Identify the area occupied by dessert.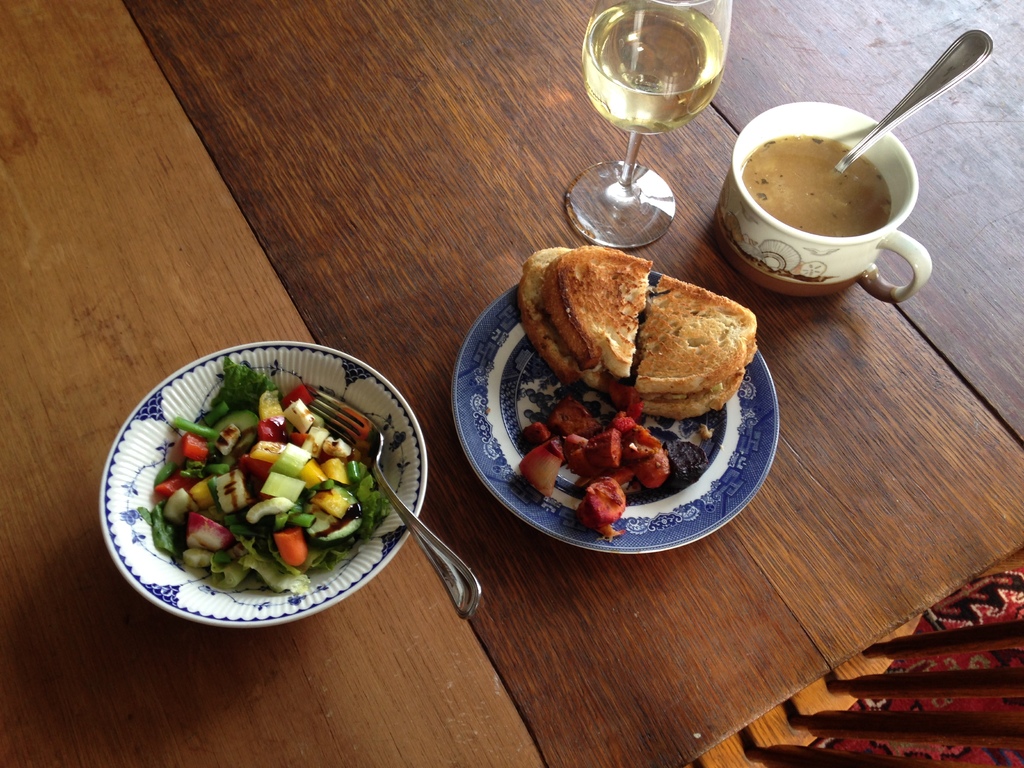
Area: locate(541, 243, 644, 376).
